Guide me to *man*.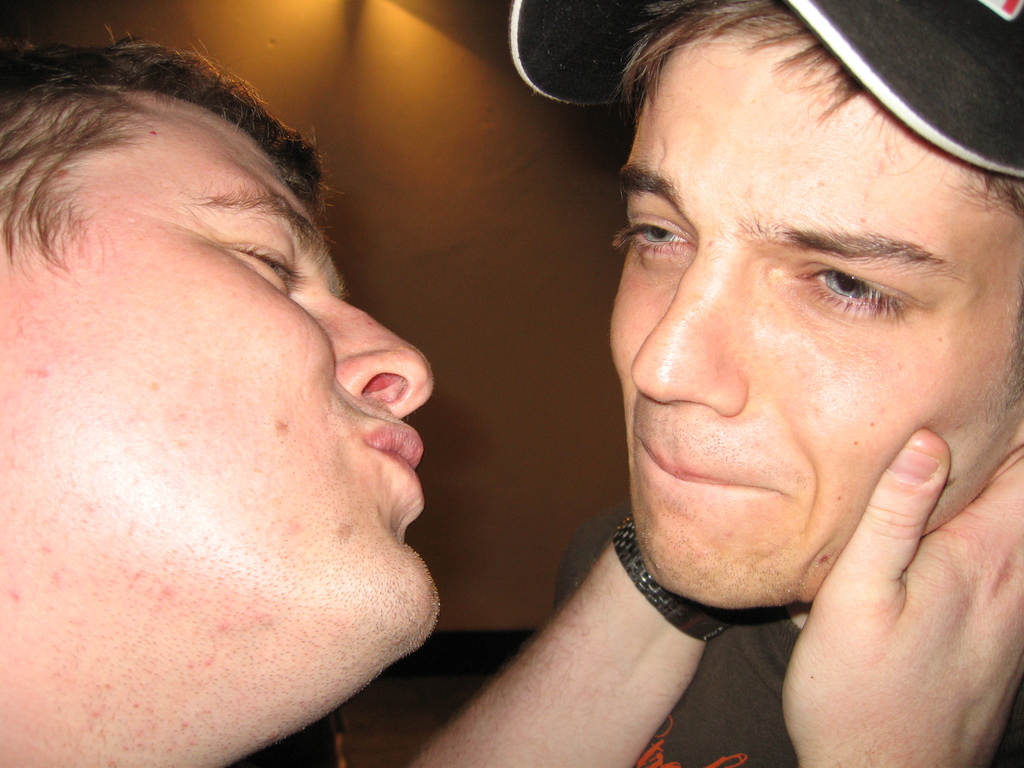
Guidance: box=[541, 0, 1023, 767].
